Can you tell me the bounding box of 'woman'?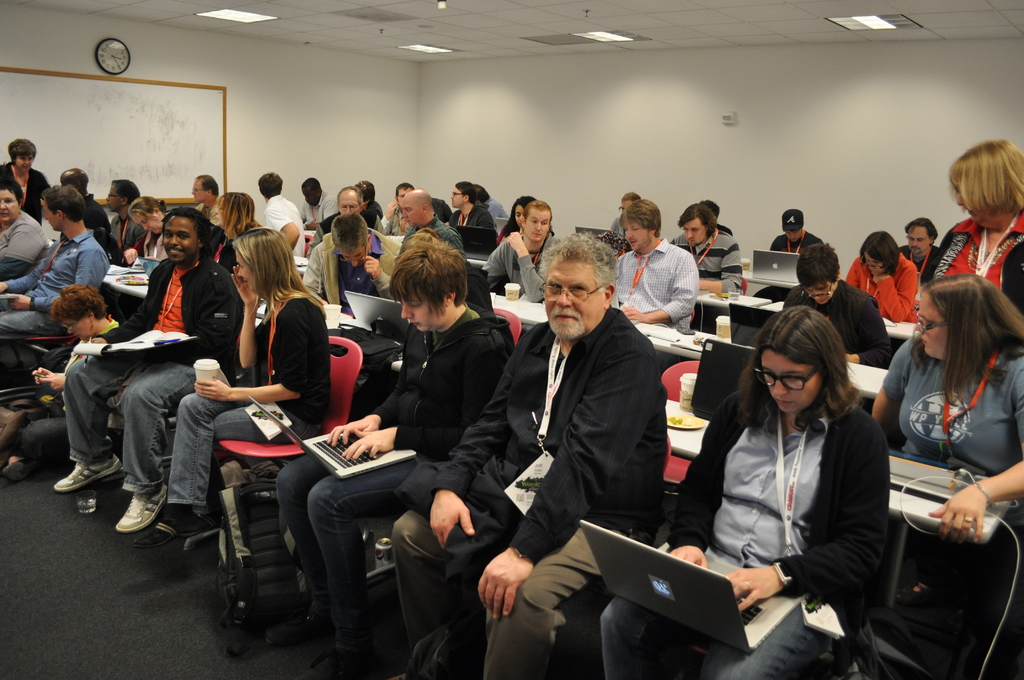
[0, 138, 47, 231].
